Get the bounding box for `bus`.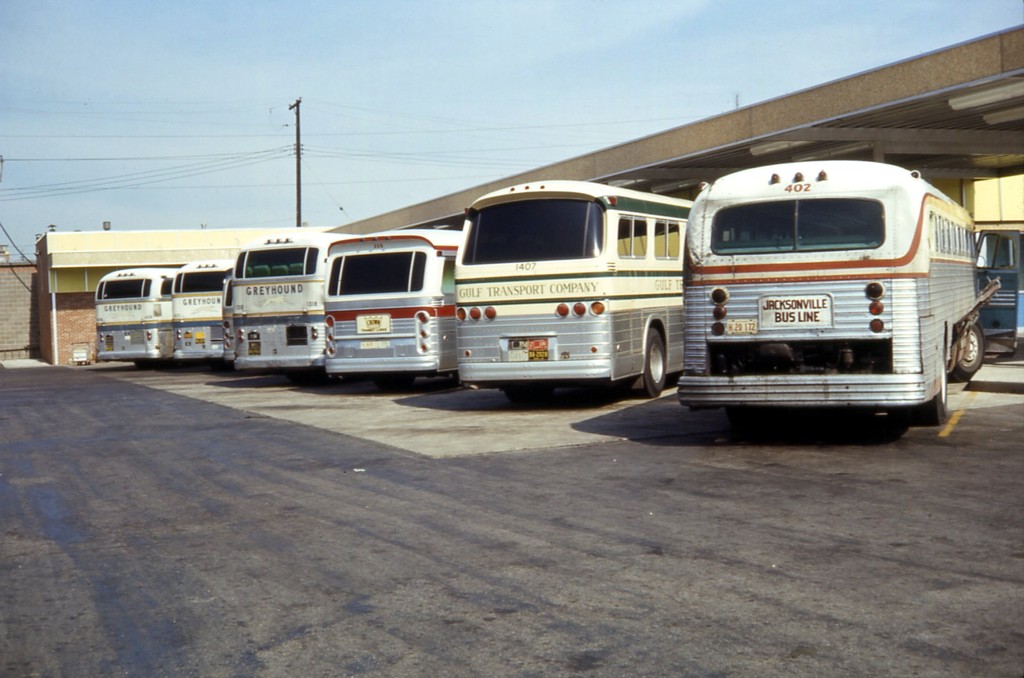
(x1=168, y1=249, x2=228, y2=358).
